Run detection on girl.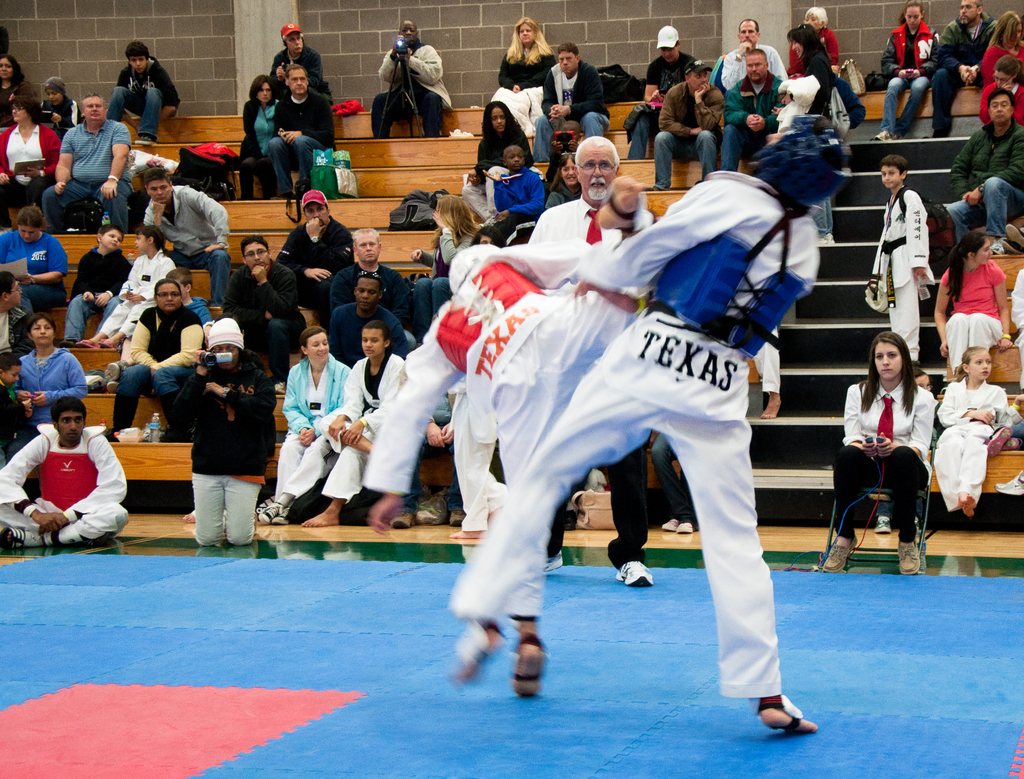
Result: <box>833,327,922,577</box>.
